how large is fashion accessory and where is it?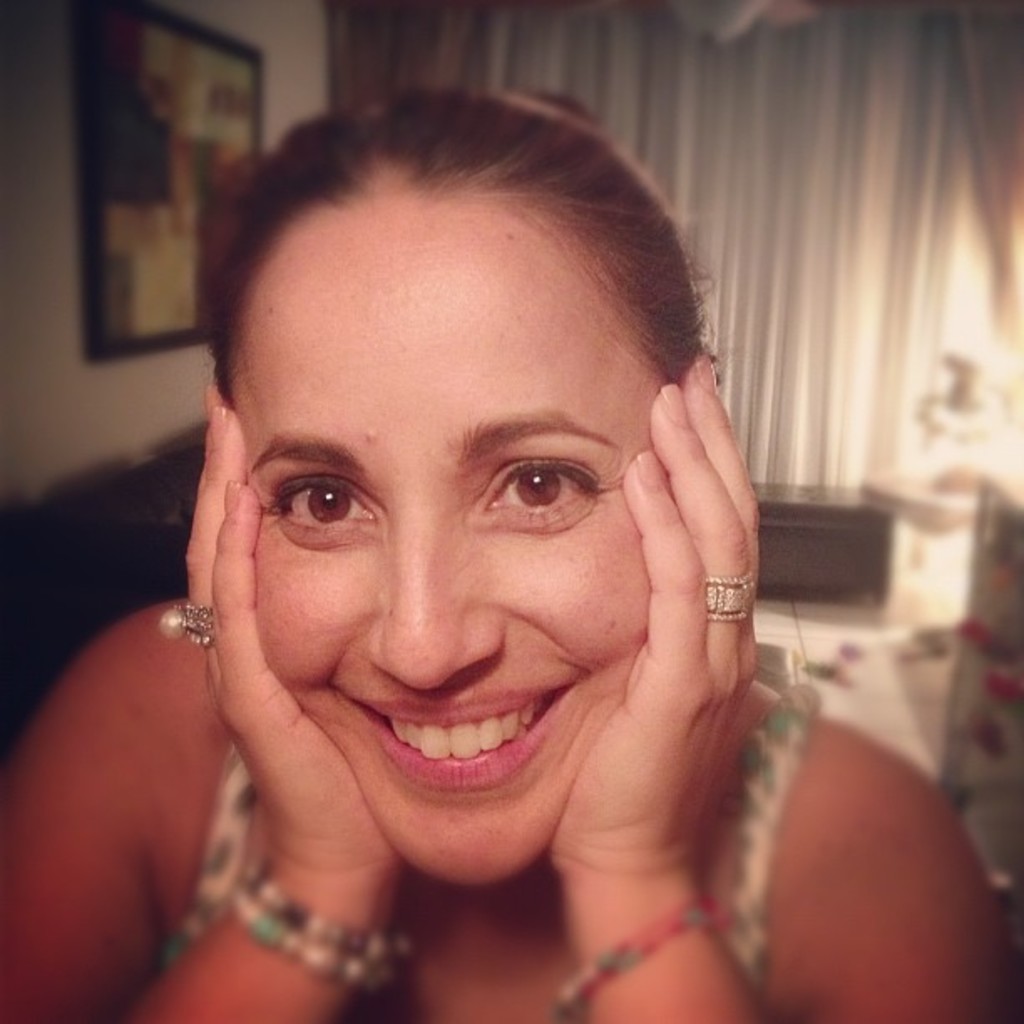
Bounding box: (x1=556, y1=902, x2=730, y2=1022).
